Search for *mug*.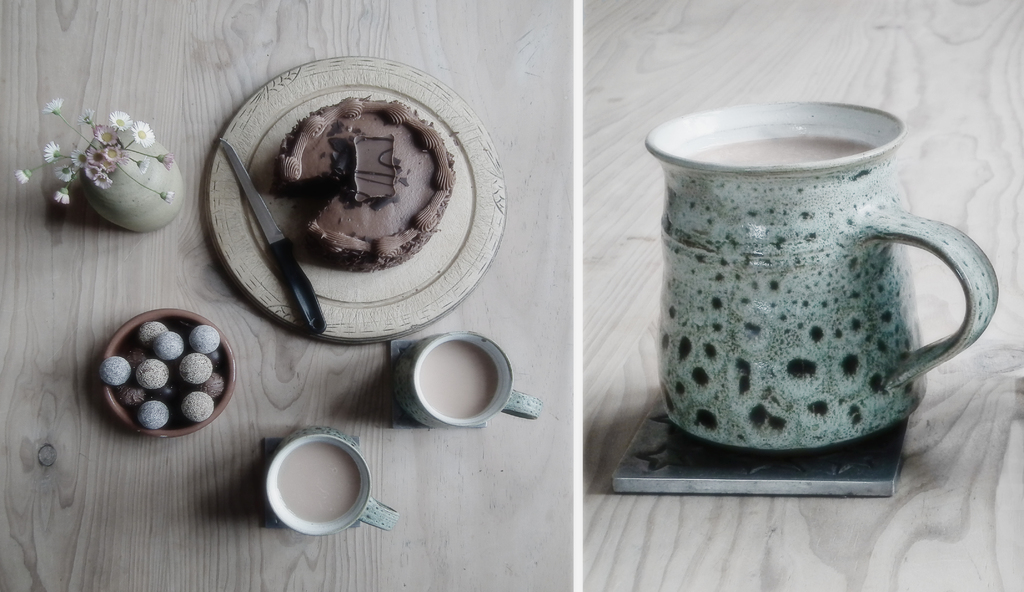
Found at BBox(395, 336, 535, 429).
